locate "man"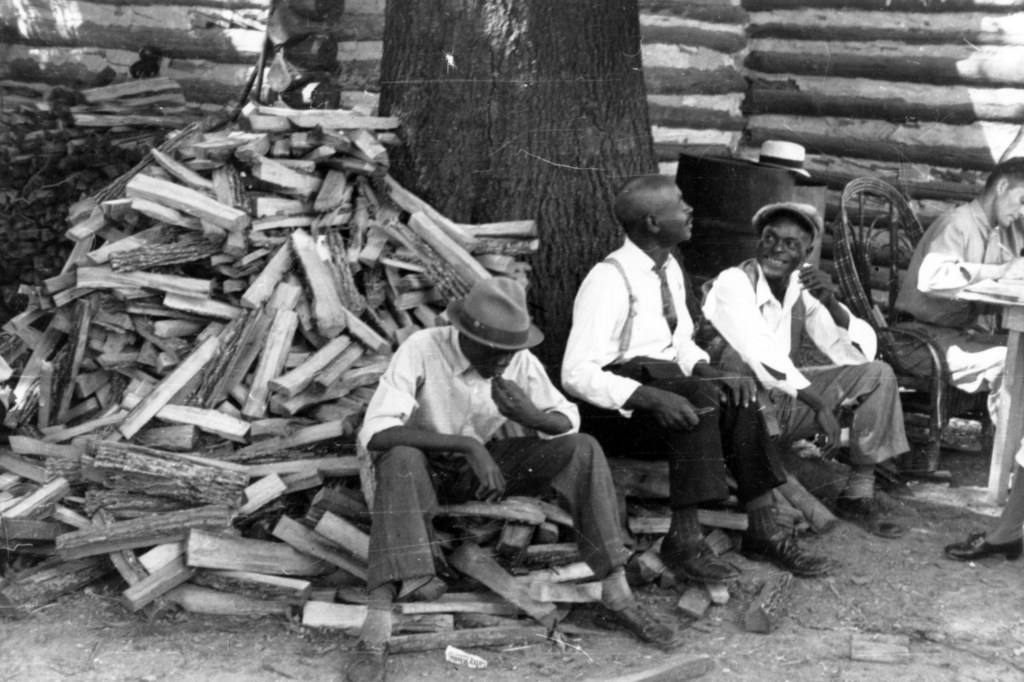
[344, 276, 683, 681]
